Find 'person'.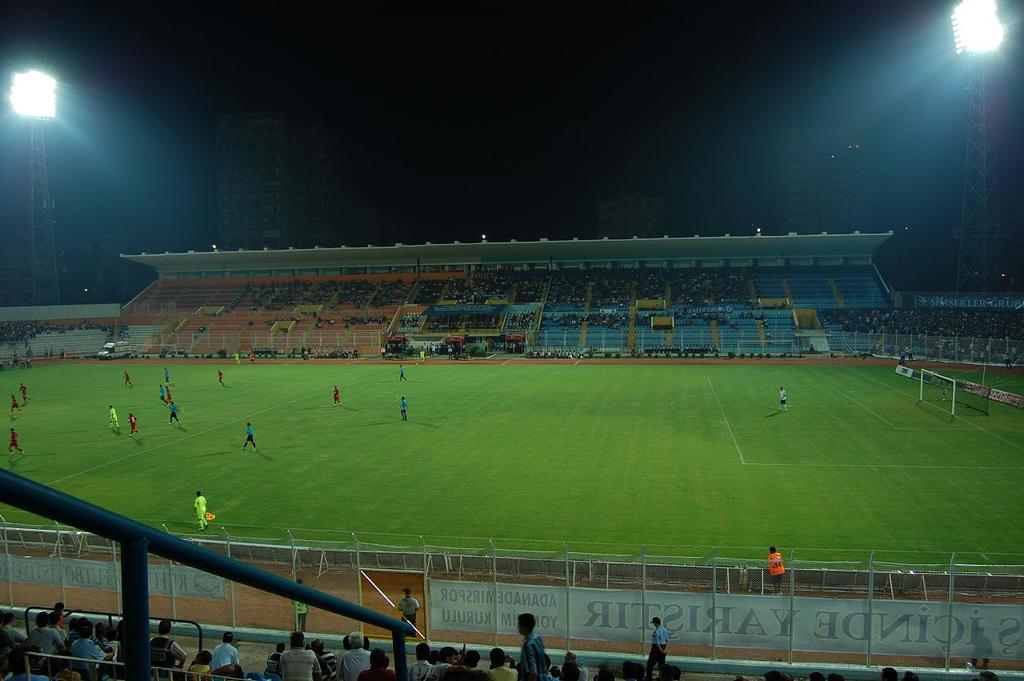
[left=6, top=427, right=27, bottom=458].
